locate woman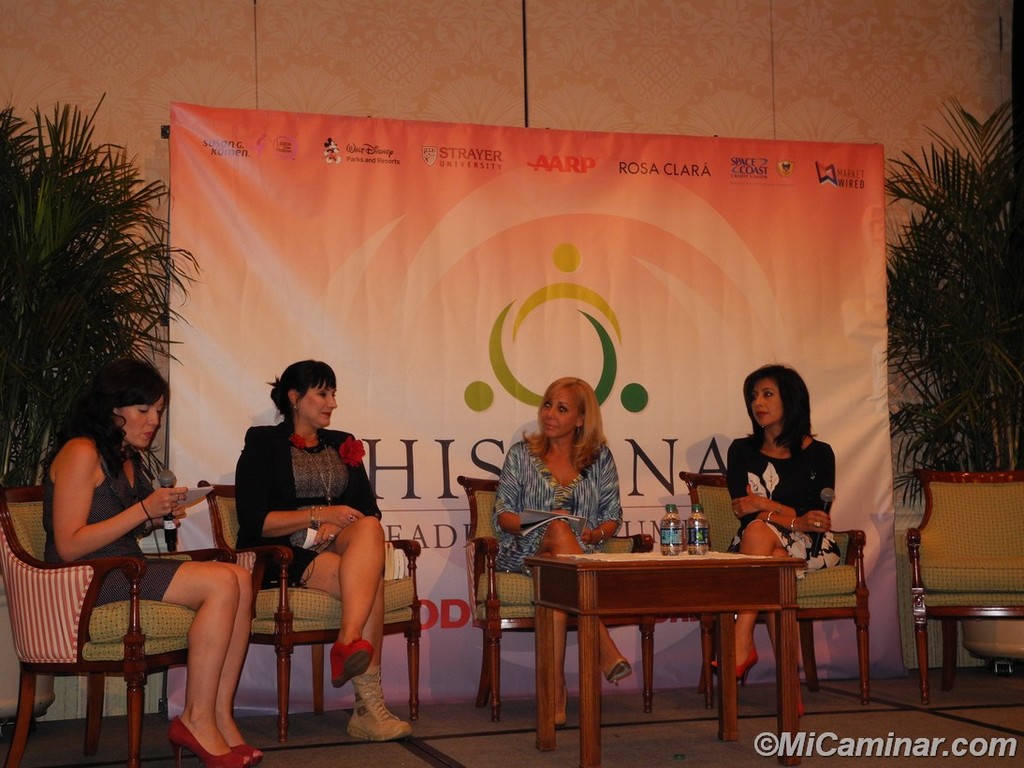
<bbox>709, 357, 838, 722</bbox>
